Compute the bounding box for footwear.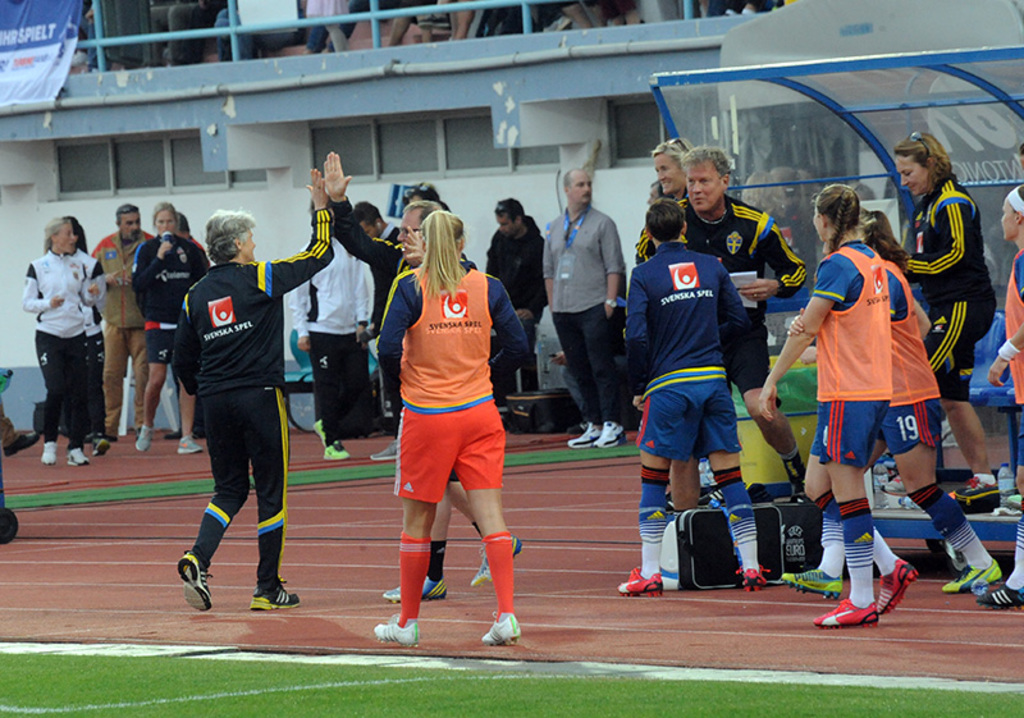
select_region(177, 552, 214, 617).
